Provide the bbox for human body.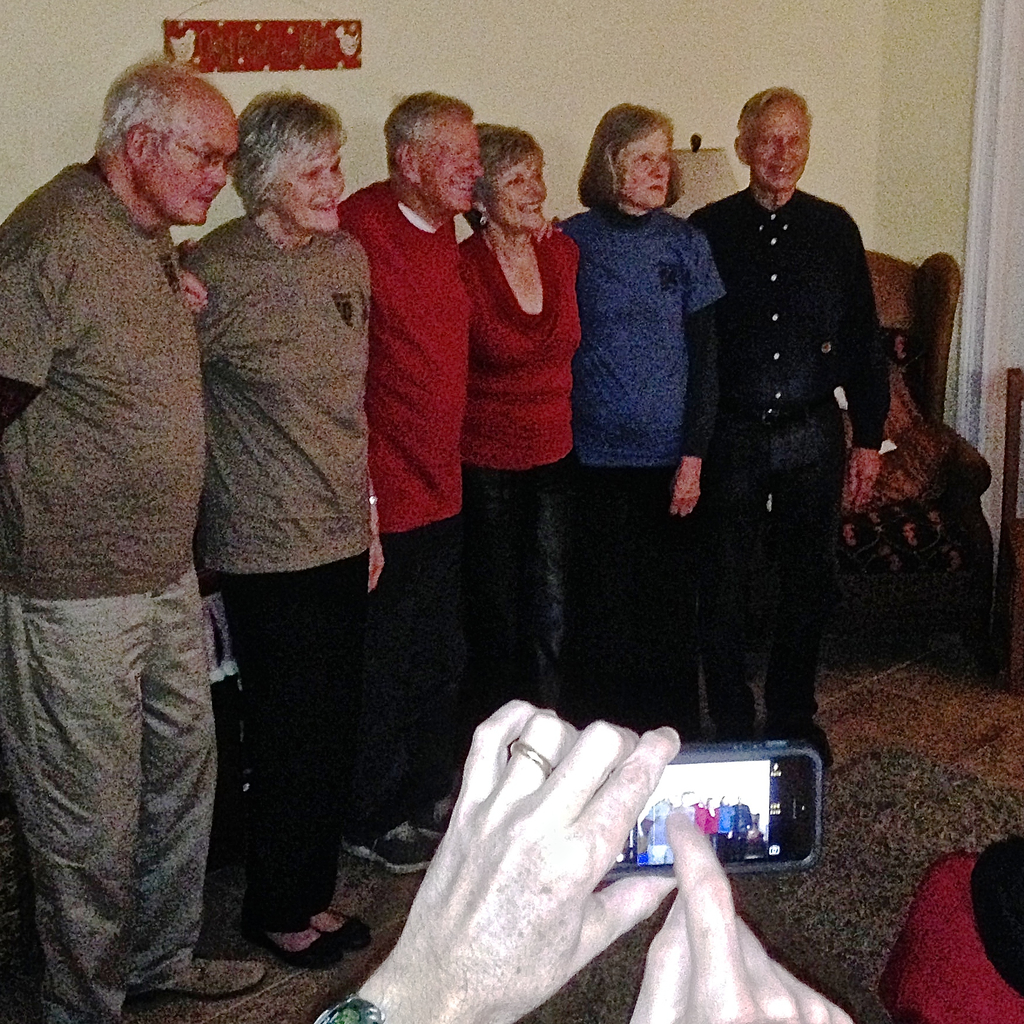
(683,792,698,806).
